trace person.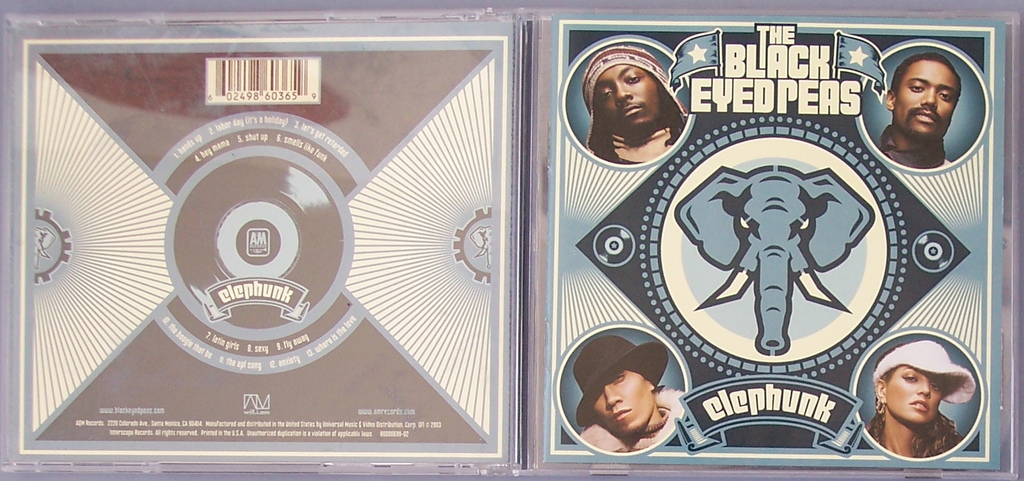
Traced to select_region(863, 343, 976, 455).
